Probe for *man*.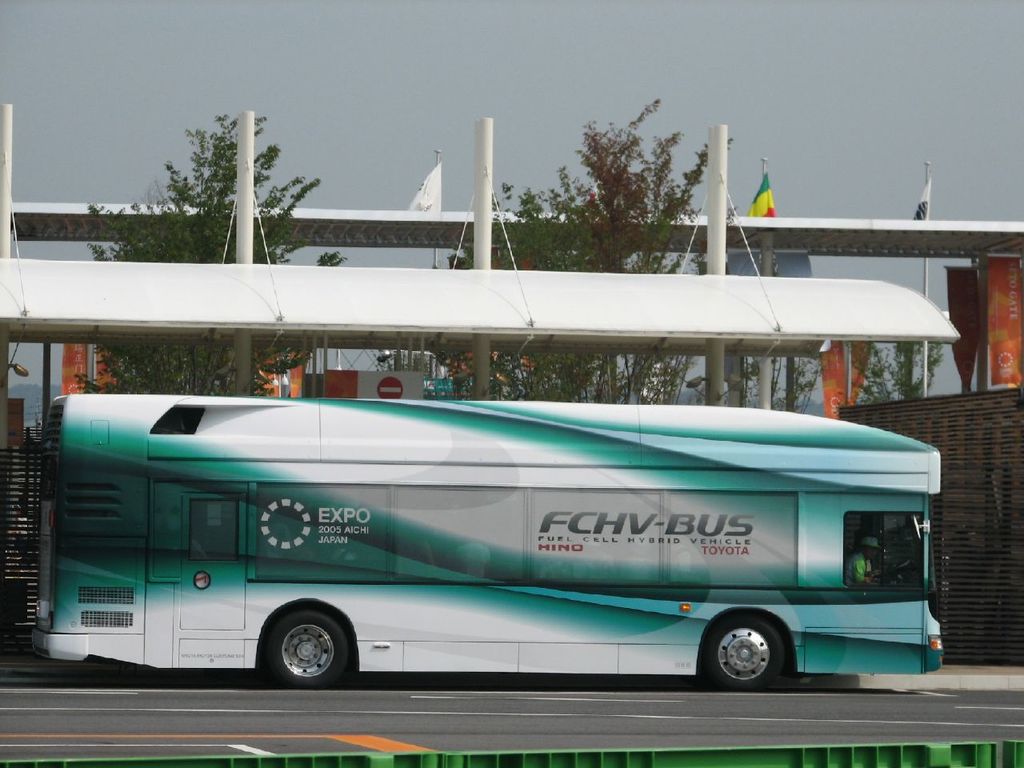
Probe result: <box>845,535,889,590</box>.
